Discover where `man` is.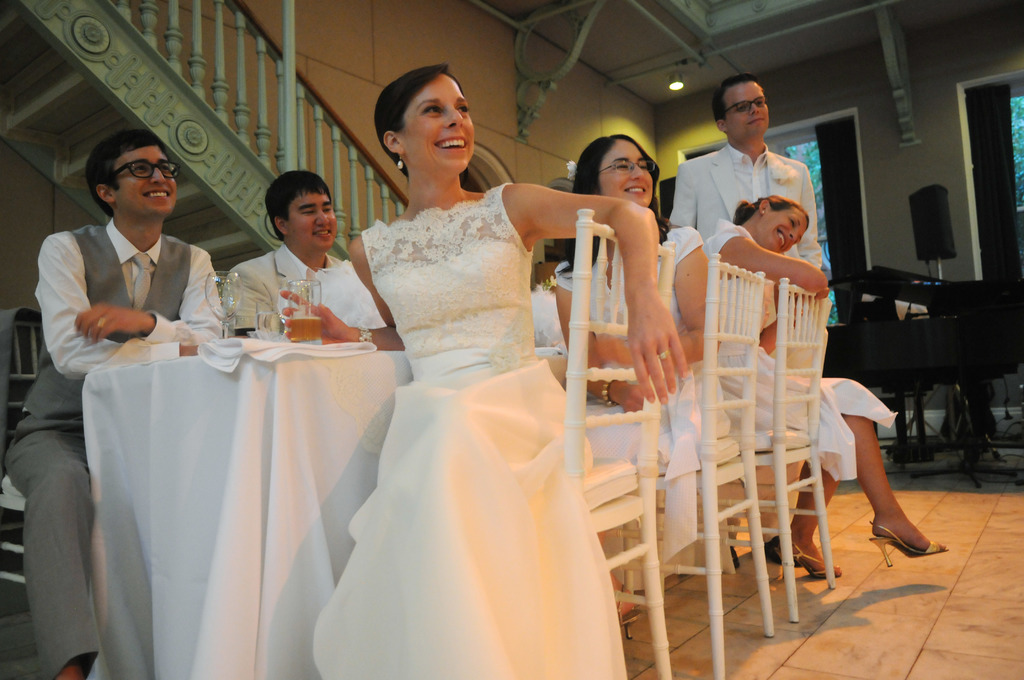
Discovered at [218,163,378,340].
